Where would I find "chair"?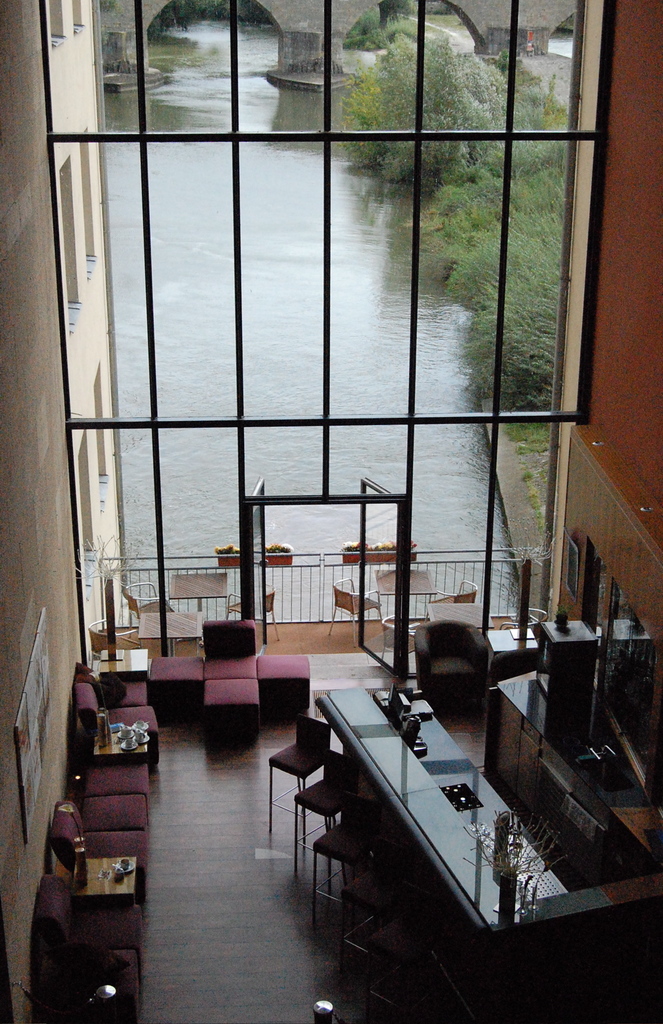
At <bbox>331, 572, 385, 629</bbox>.
